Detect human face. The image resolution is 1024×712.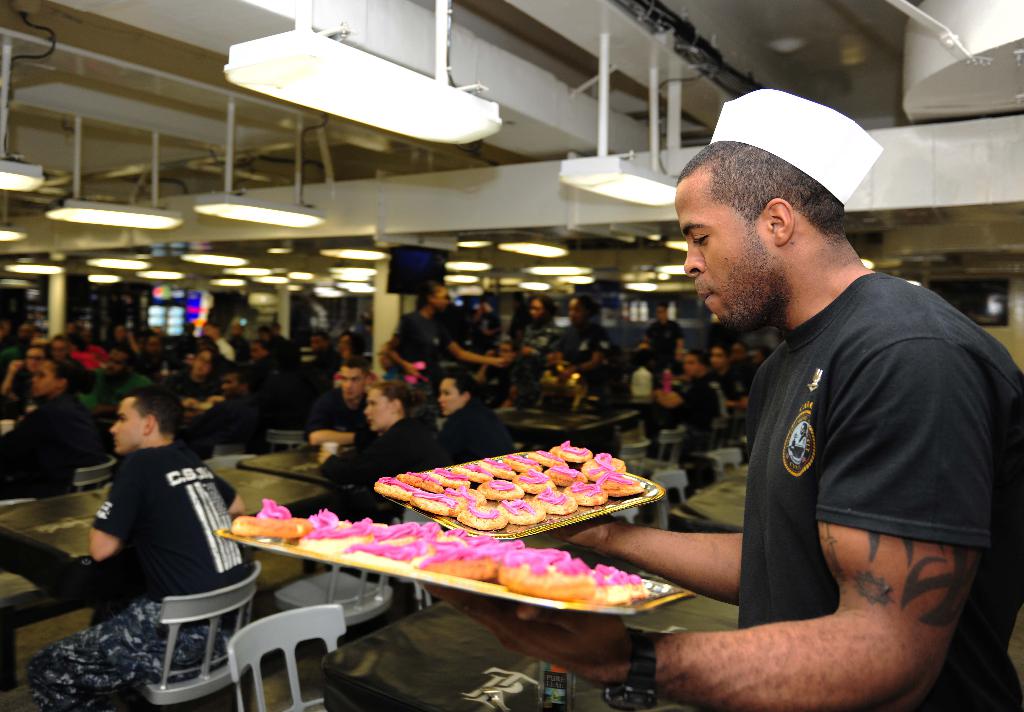
select_region(35, 351, 60, 394).
